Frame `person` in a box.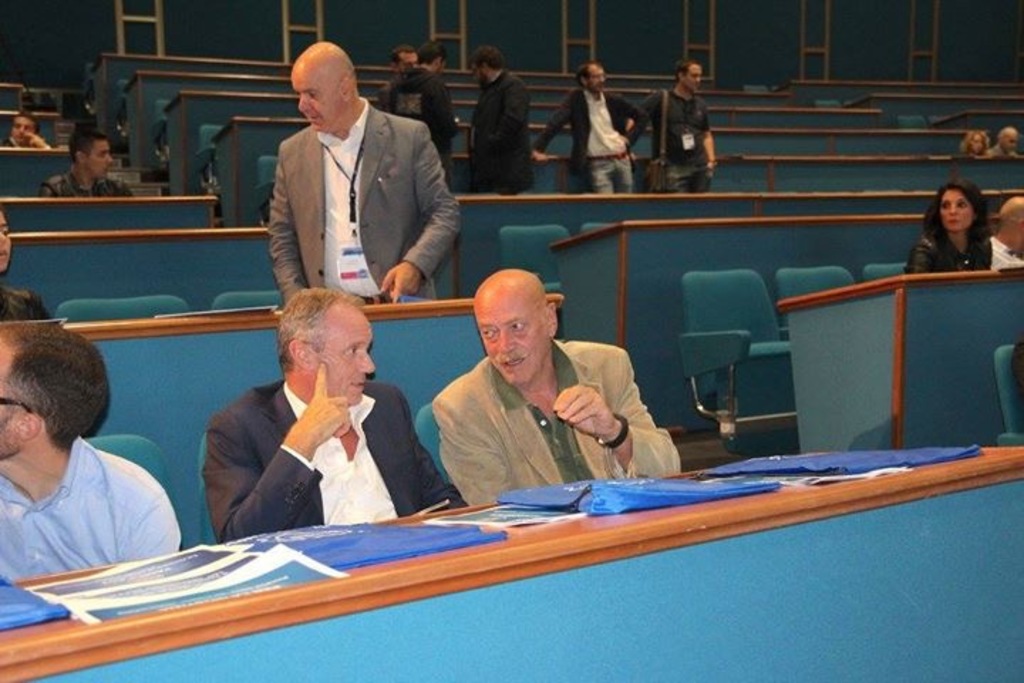
(left=0, top=322, right=179, bottom=585).
